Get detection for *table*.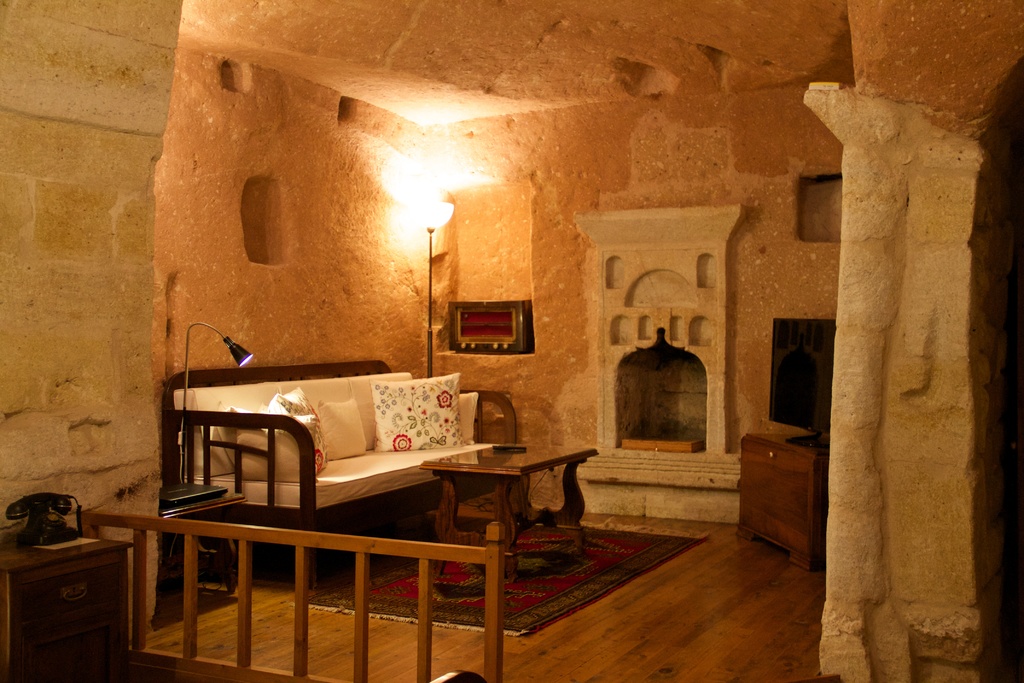
Detection: box=[417, 440, 600, 580].
